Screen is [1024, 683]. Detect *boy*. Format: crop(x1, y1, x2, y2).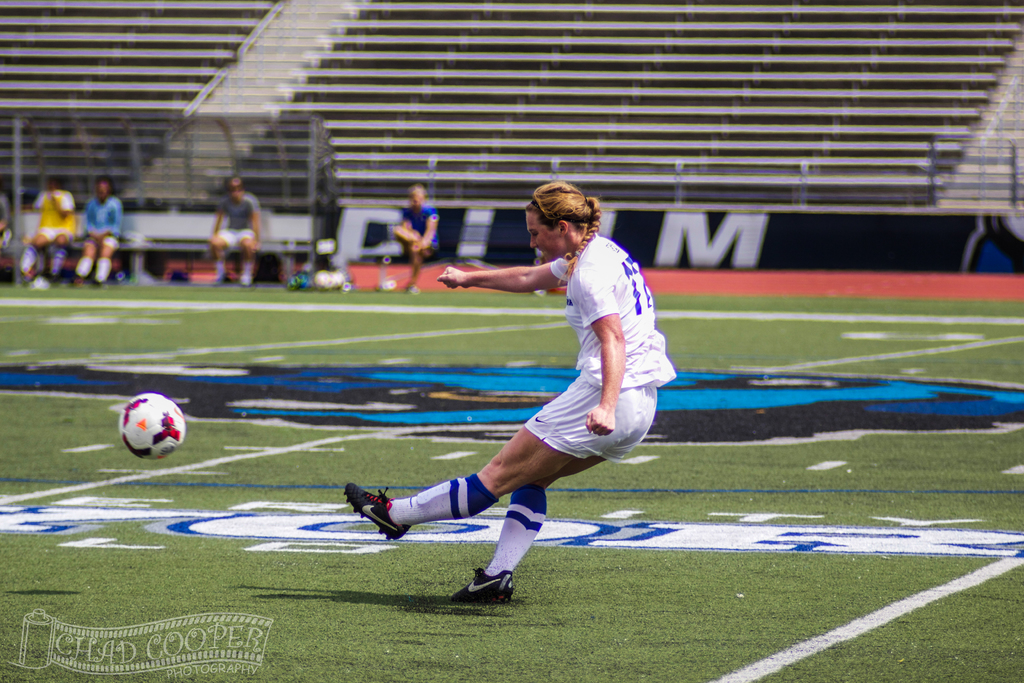
crop(392, 179, 440, 299).
